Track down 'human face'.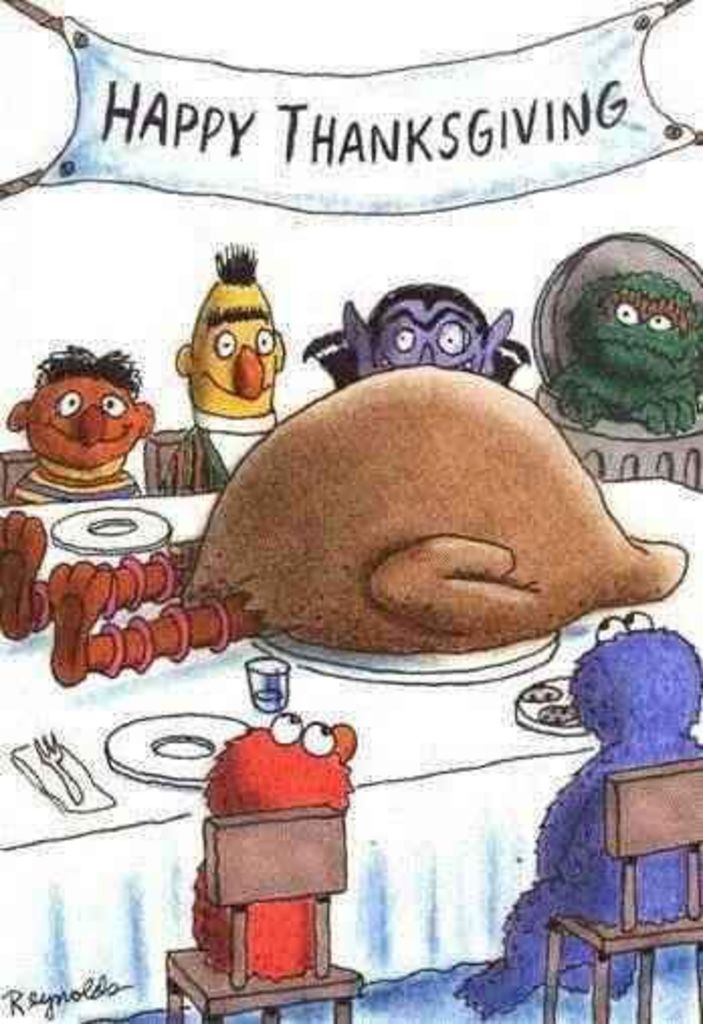
Tracked to {"x1": 364, "y1": 299, "x2": 479, "y2": 382}.
